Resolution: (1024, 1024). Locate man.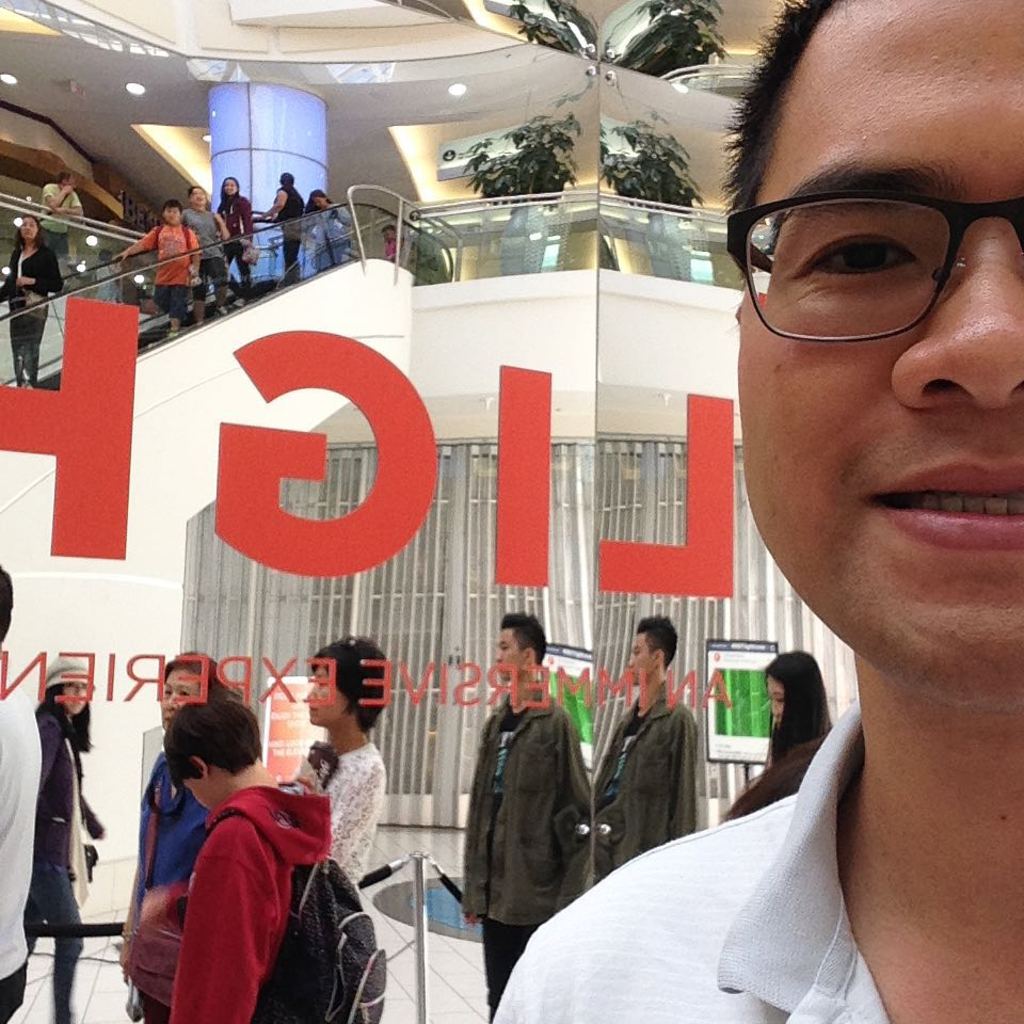
(474, 621, 610, 980).
